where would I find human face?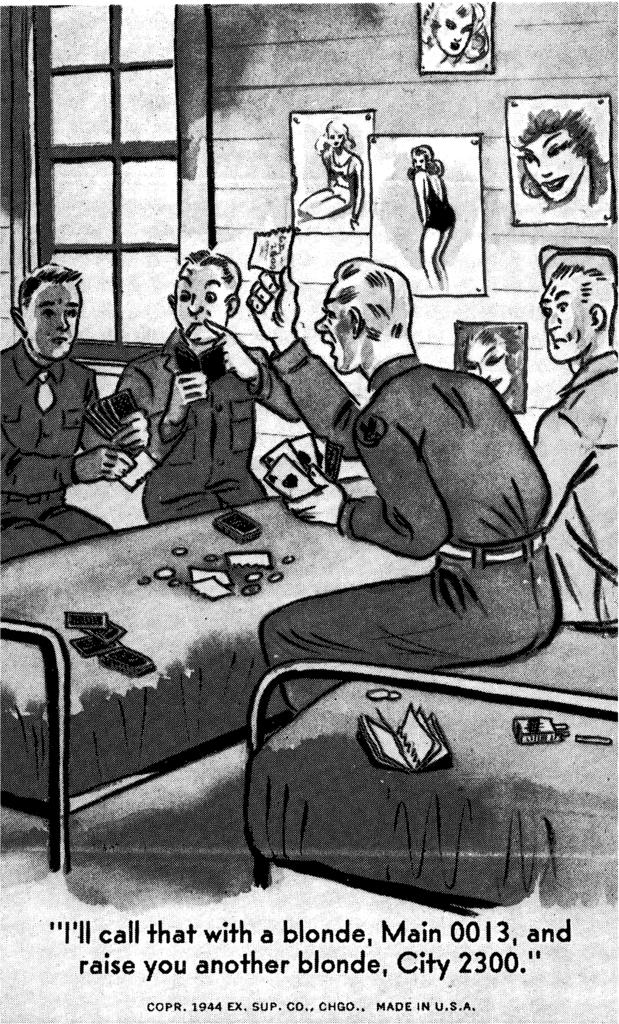
At {"x1": 468, "y1": 341, "x2": 515, "y2": 396}.
